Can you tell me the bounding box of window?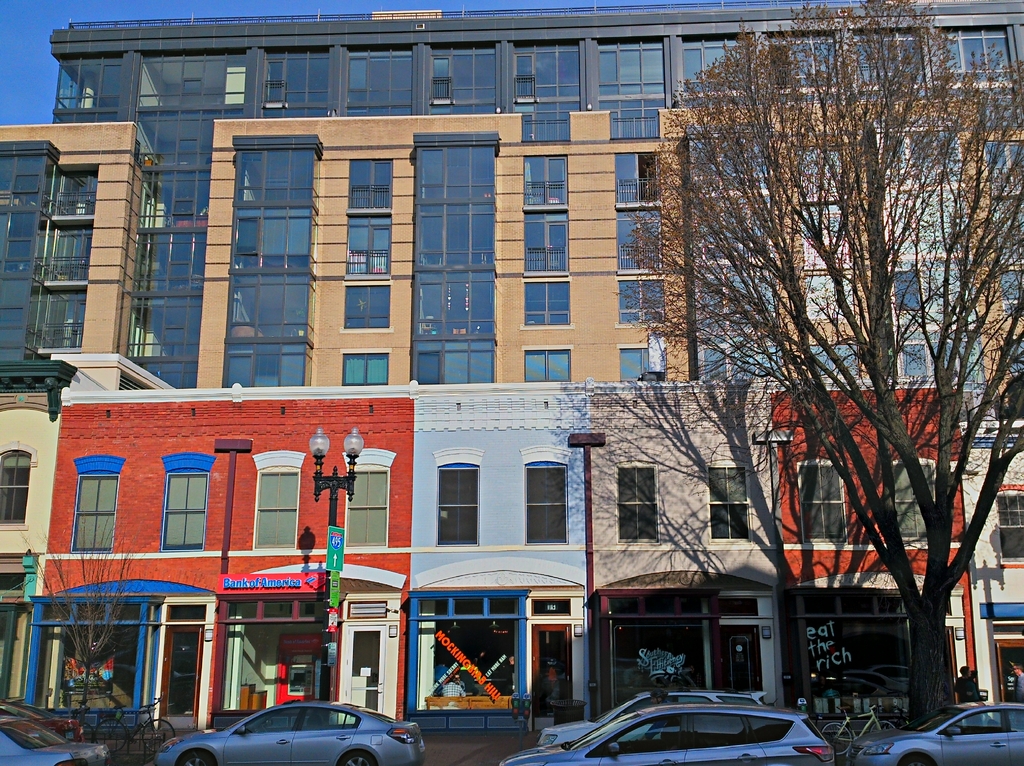
[348, 464, 389, 541].
